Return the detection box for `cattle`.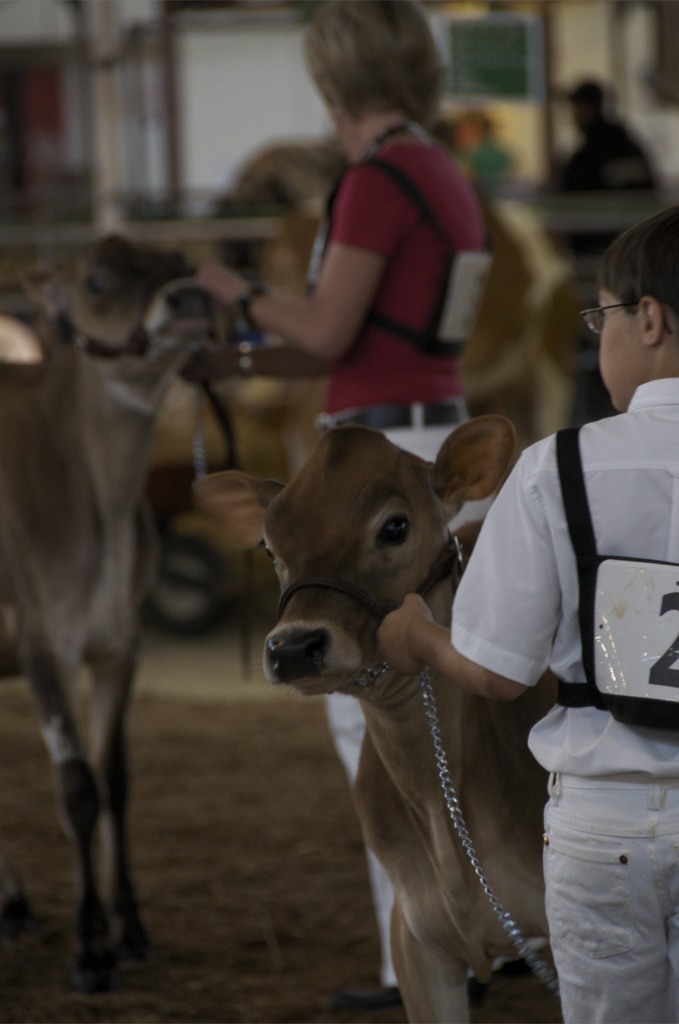
{"x1": 194, "y1": 421, "x2": 569, "y2": 1023}.
